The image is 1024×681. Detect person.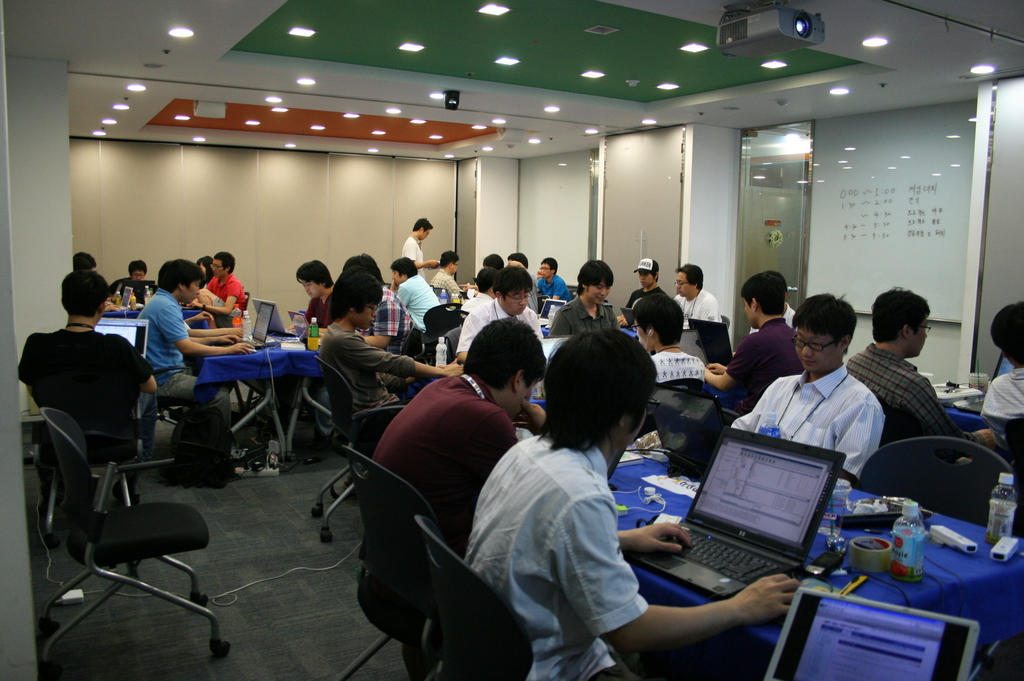
Detection: (x1=388, y1=249, x2=441, y2=330).
